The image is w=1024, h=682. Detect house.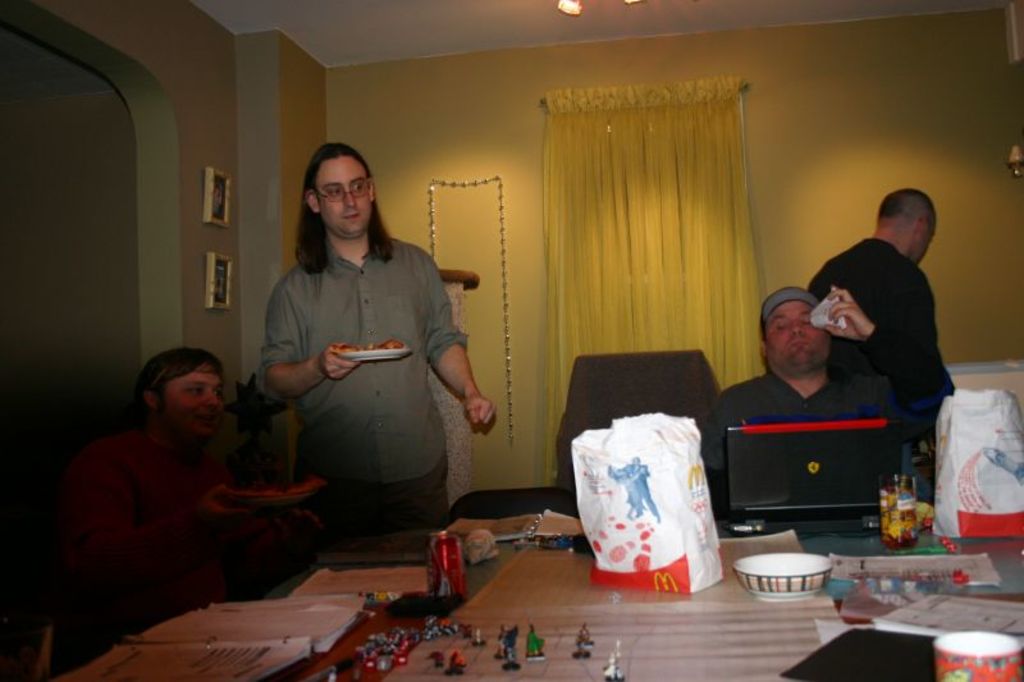
Detection: x1=0, y1=0, x2=1023, y2=681.
